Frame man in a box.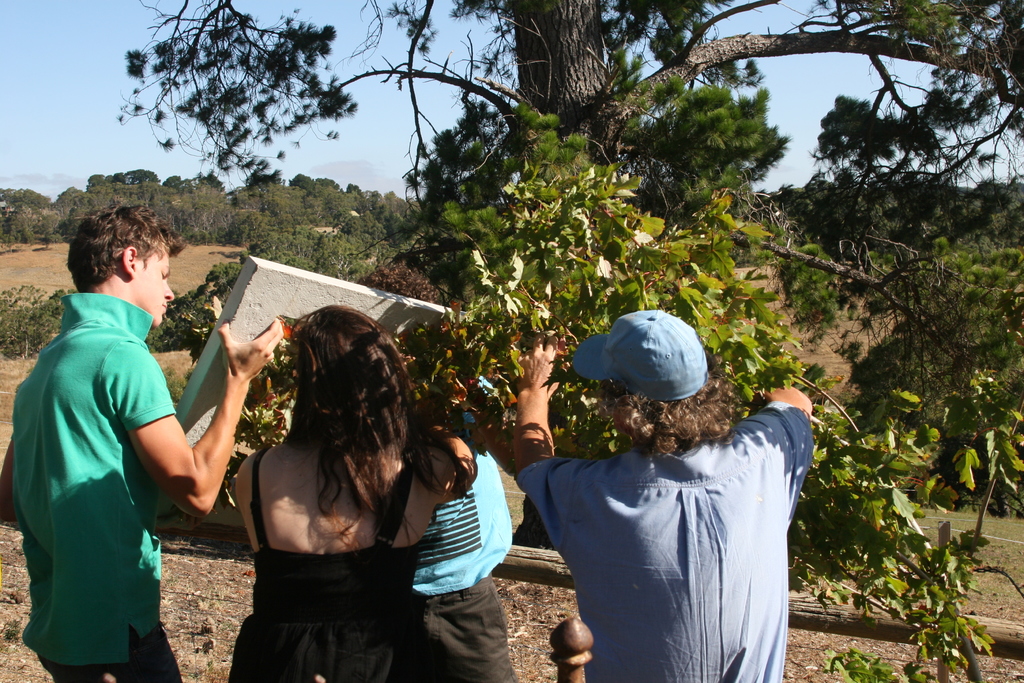
{"left": 0, "top": 213, "right": 287, "bottom": 682}.
